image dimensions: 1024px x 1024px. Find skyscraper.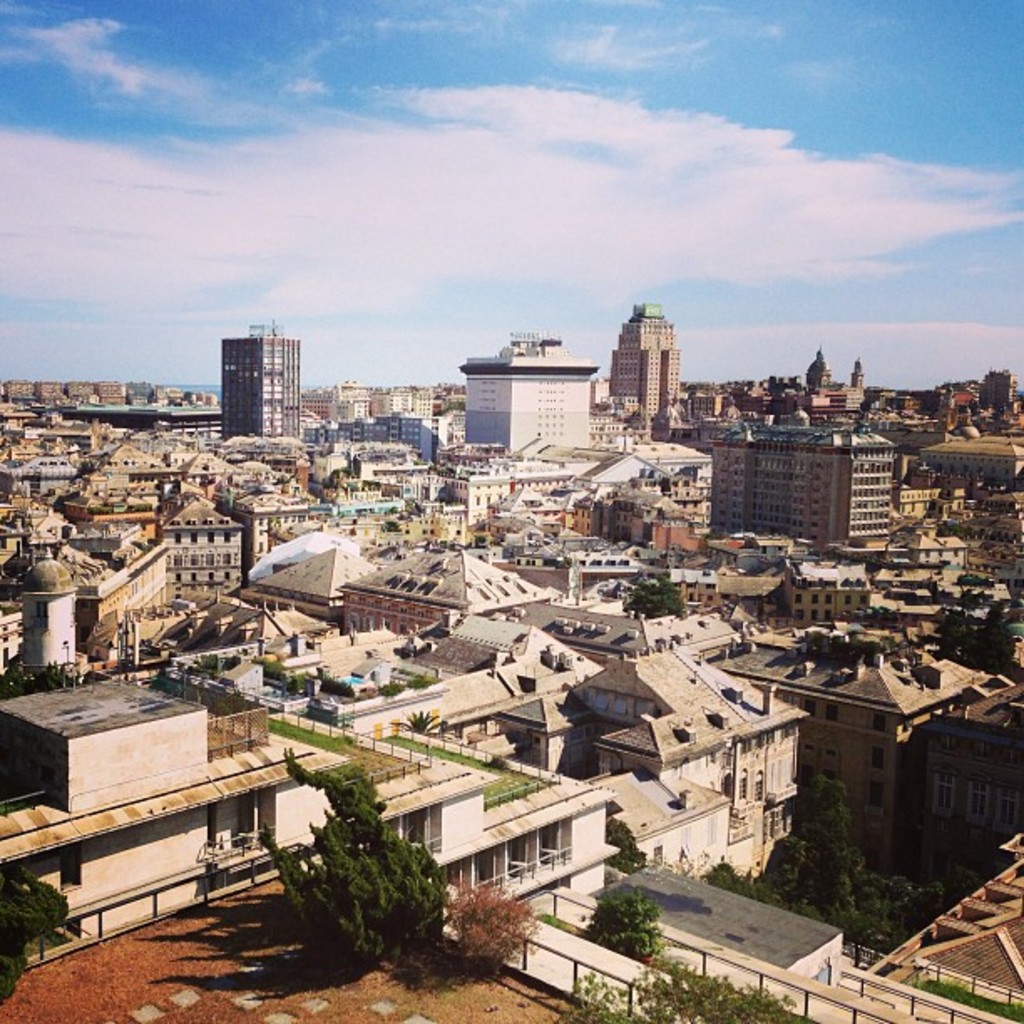
x1=204, y1=301, x2=310, y2=438.
